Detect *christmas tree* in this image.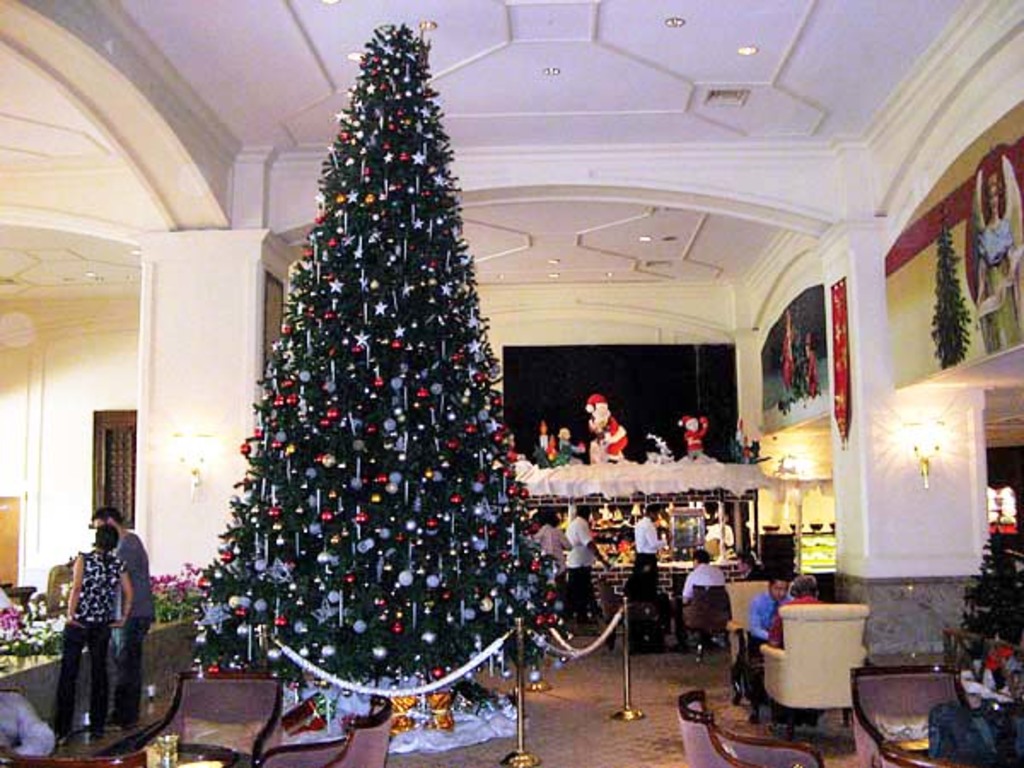
Detection: 788,326,807,408.
